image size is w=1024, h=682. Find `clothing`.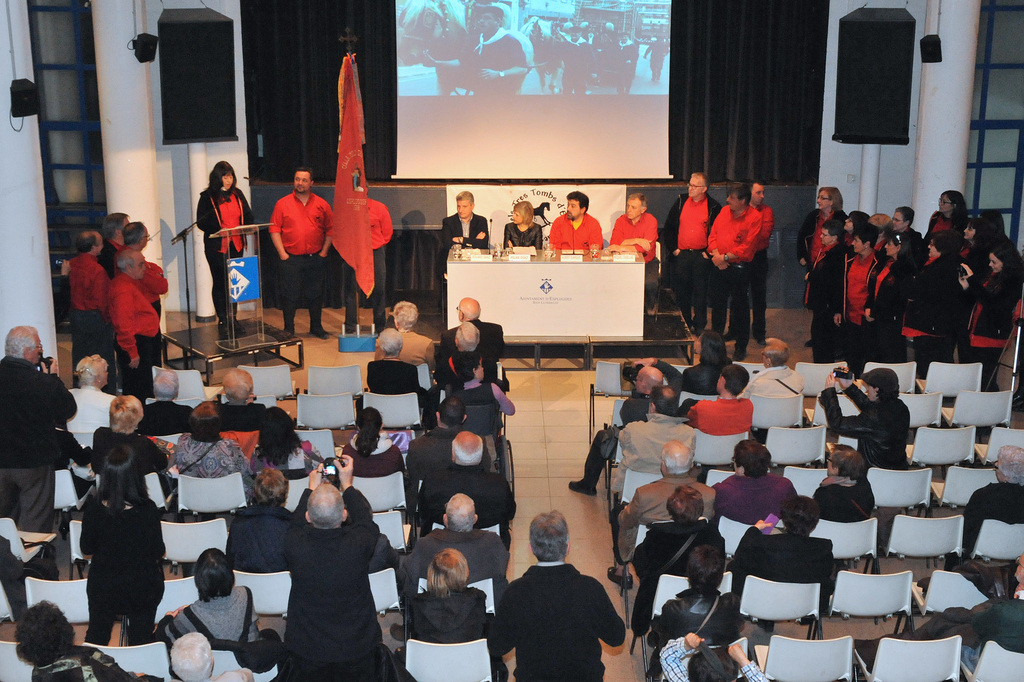
582,363,687,485.
